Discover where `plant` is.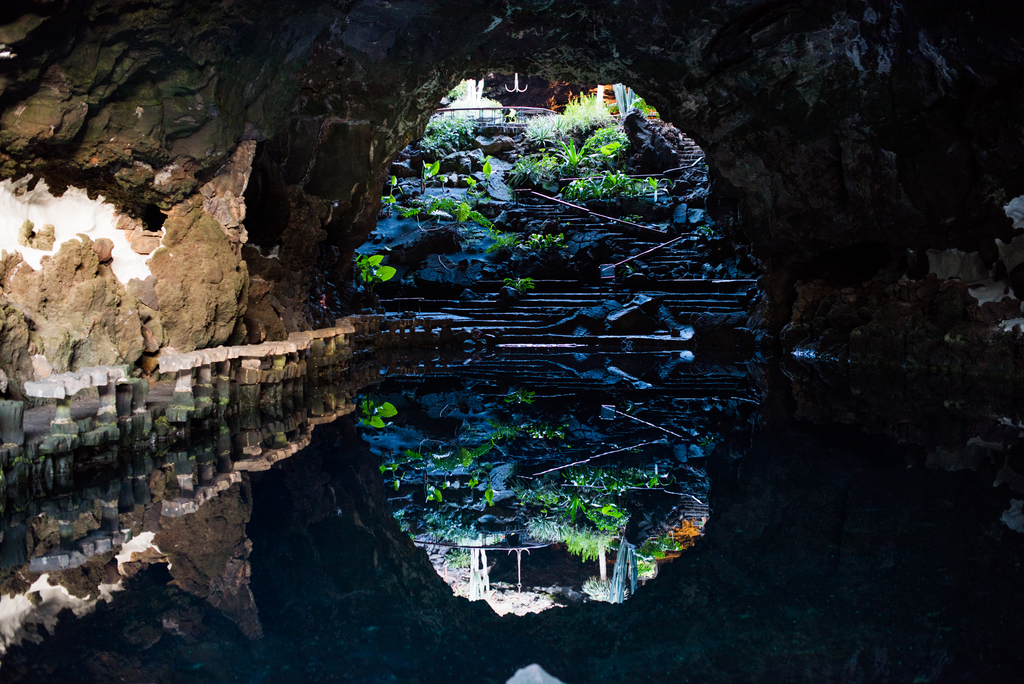
Discovered at pyautogui.locateOnScreen(434, 172, 455, 194).
